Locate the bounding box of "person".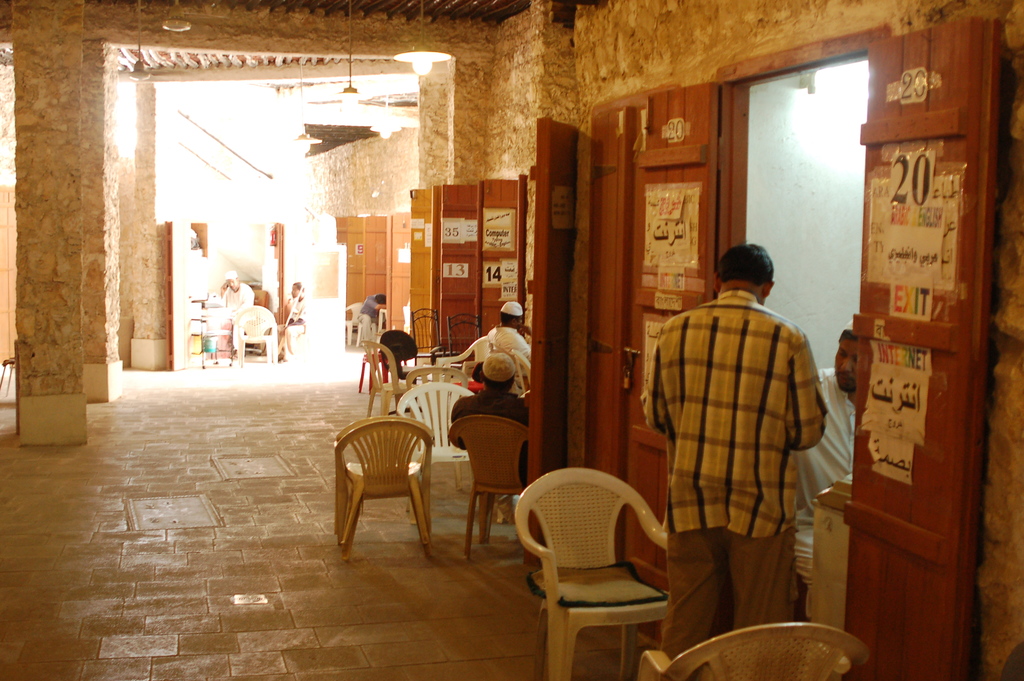
Bounding box: [215, 272, 257, 310].
